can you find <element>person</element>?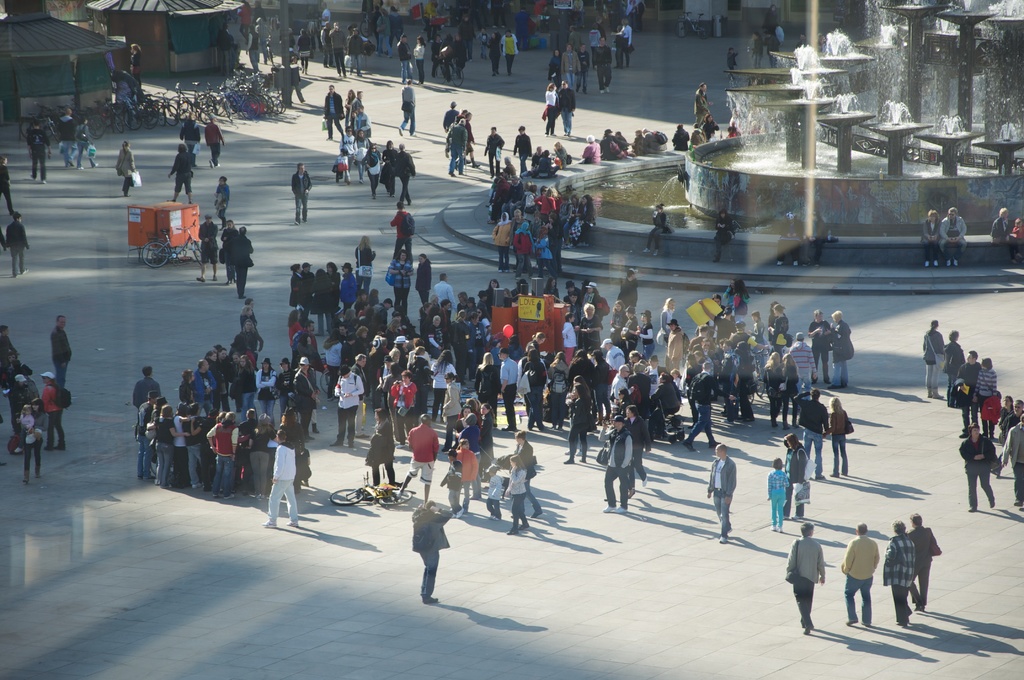
Yes, bounding box: <region>618, 270, 637, 313</region>.
